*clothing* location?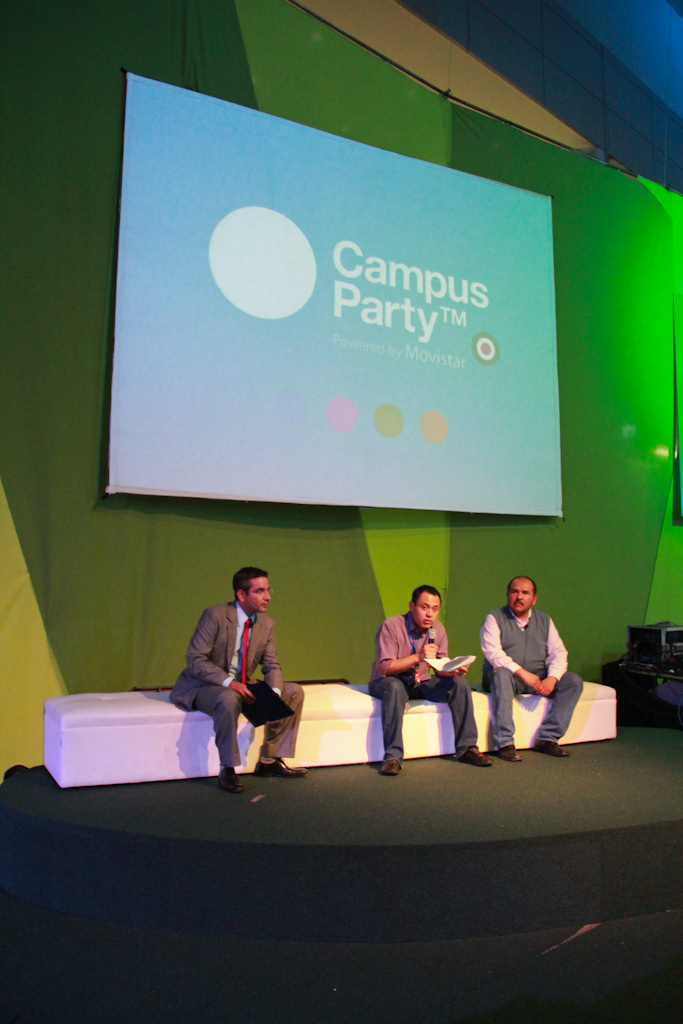
crop(171, 587, 308, 760)
